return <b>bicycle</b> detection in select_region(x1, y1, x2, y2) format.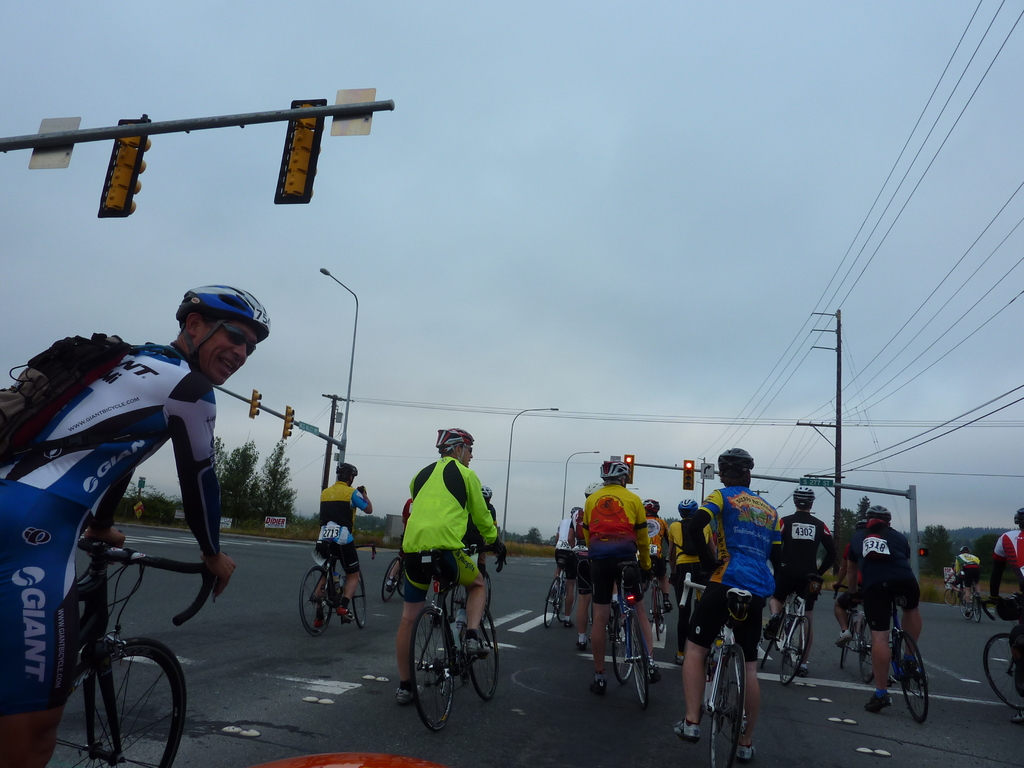
select_region(384, 554, 406, 602).
